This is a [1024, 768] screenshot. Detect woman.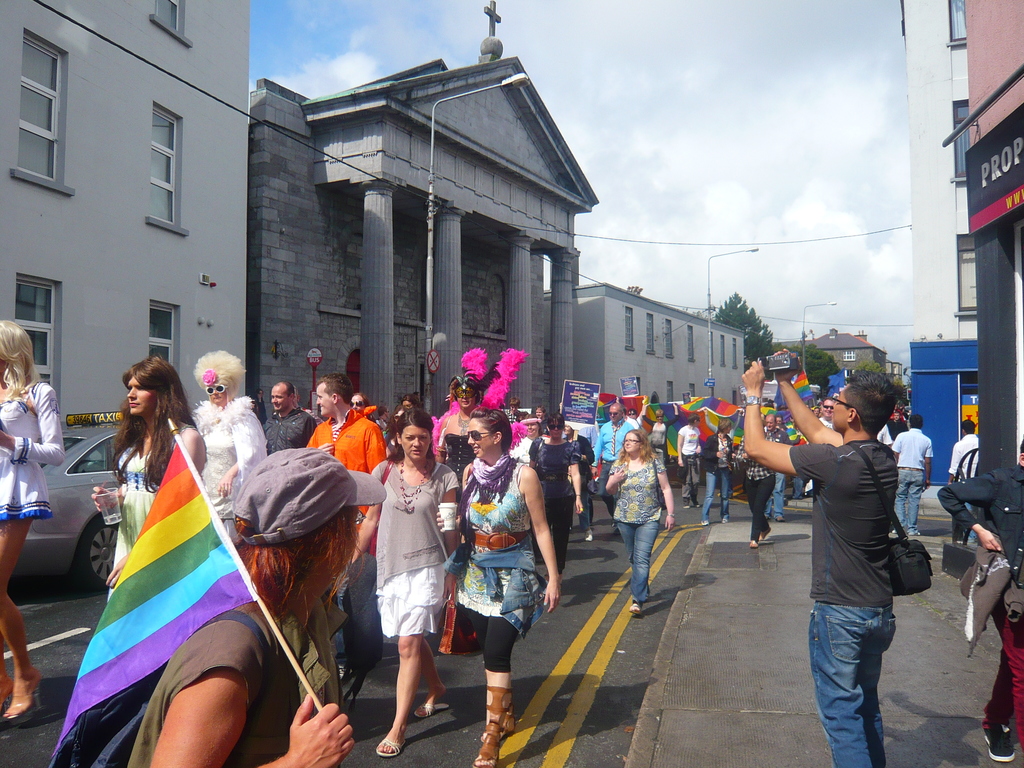
rect(672, 412, 704, 508).
